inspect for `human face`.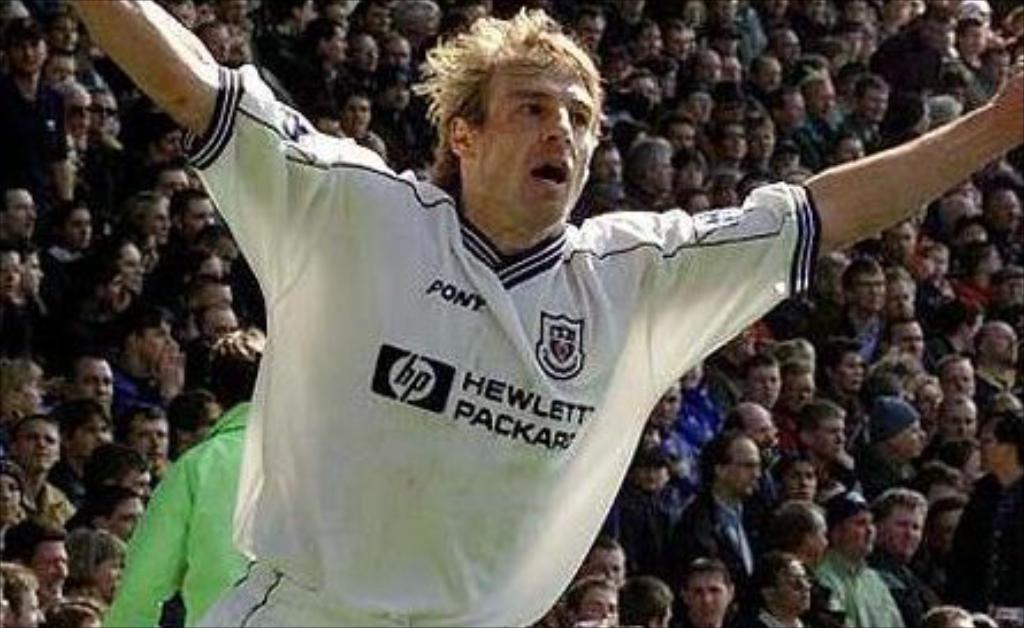
Inspection: (x1=140, y1=322, x2=170, y2=347).
